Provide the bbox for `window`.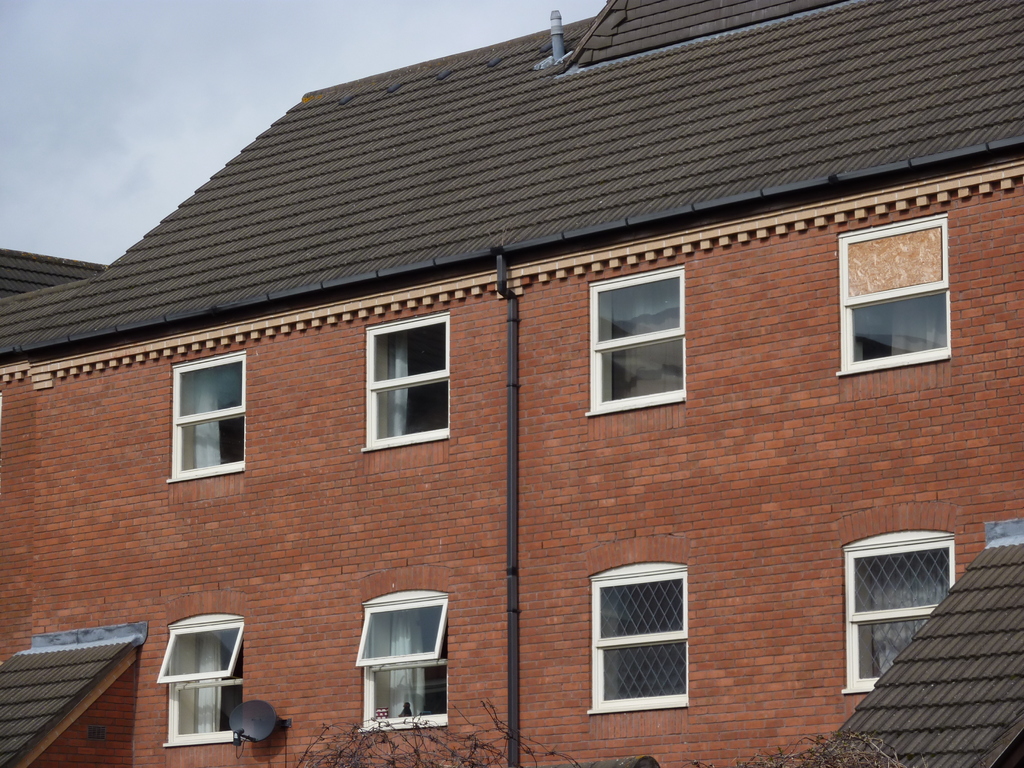
x1=169, y1=346, x2=246, y2=483.
